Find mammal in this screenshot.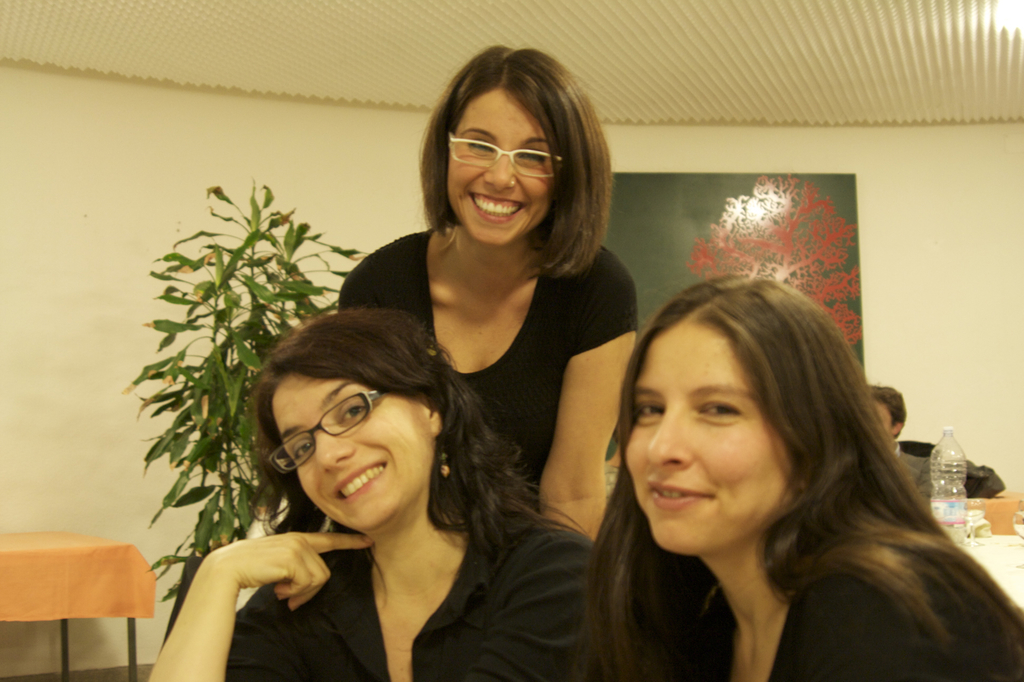
The bounding box for mammal is (left=334, top=29, right=639, bottom=538).
